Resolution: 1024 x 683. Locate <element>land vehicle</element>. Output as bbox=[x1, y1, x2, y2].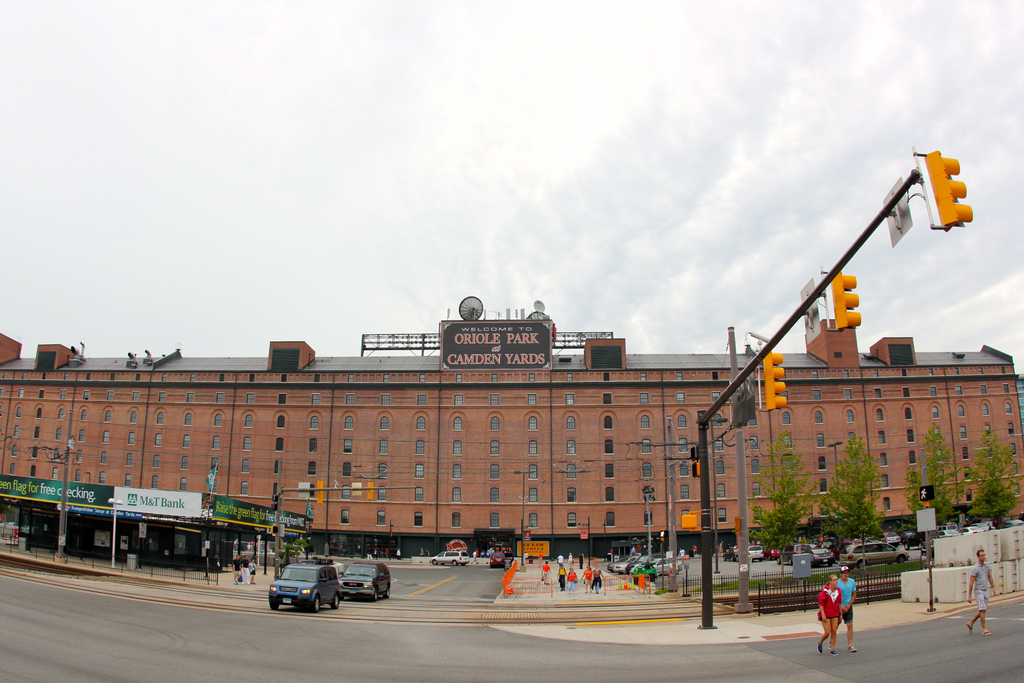
bbox=[429, 552, 468, 565].
